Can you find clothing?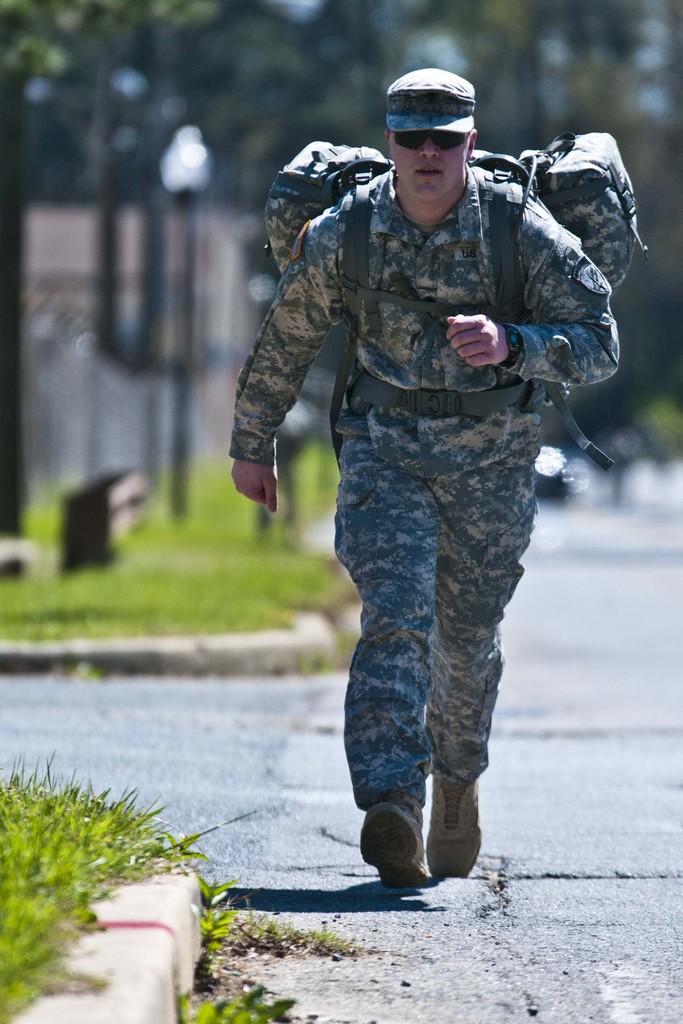
Yes, bounding box: <bbox>240, 184, 616, 840</bbox>.
